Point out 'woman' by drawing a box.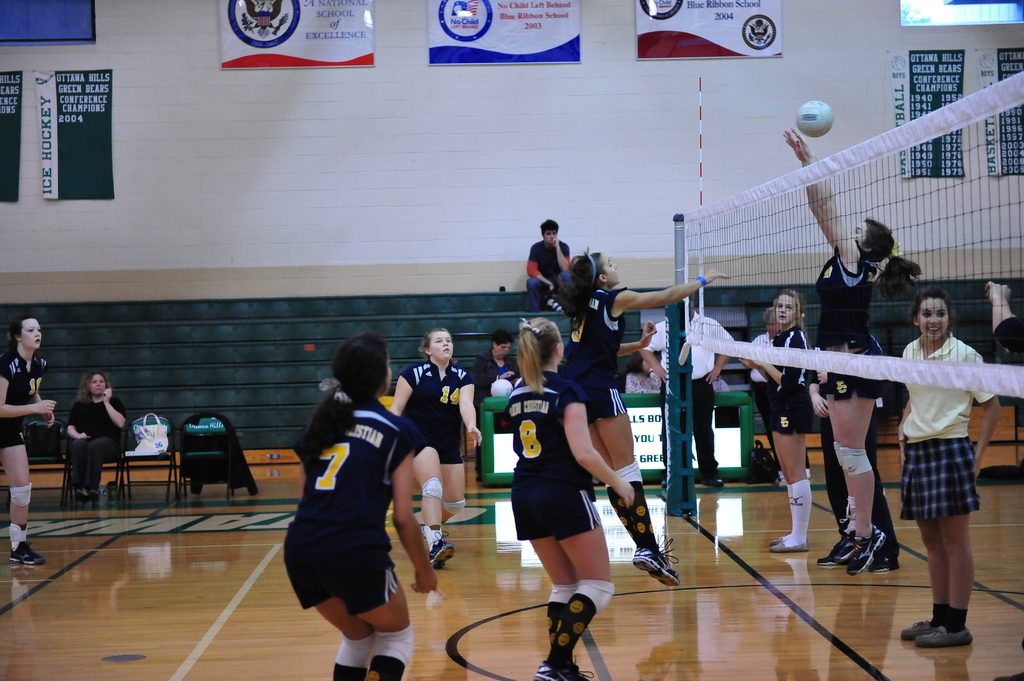
[980,281,1023,680].
